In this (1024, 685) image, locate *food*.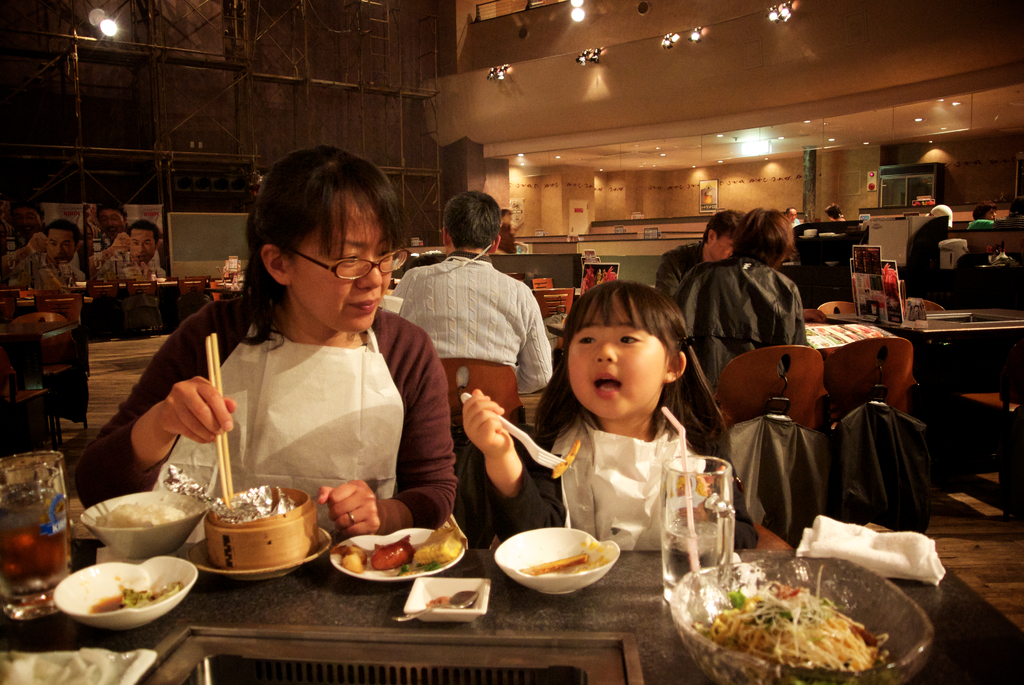
Bounding box: [93,578,182,612].
